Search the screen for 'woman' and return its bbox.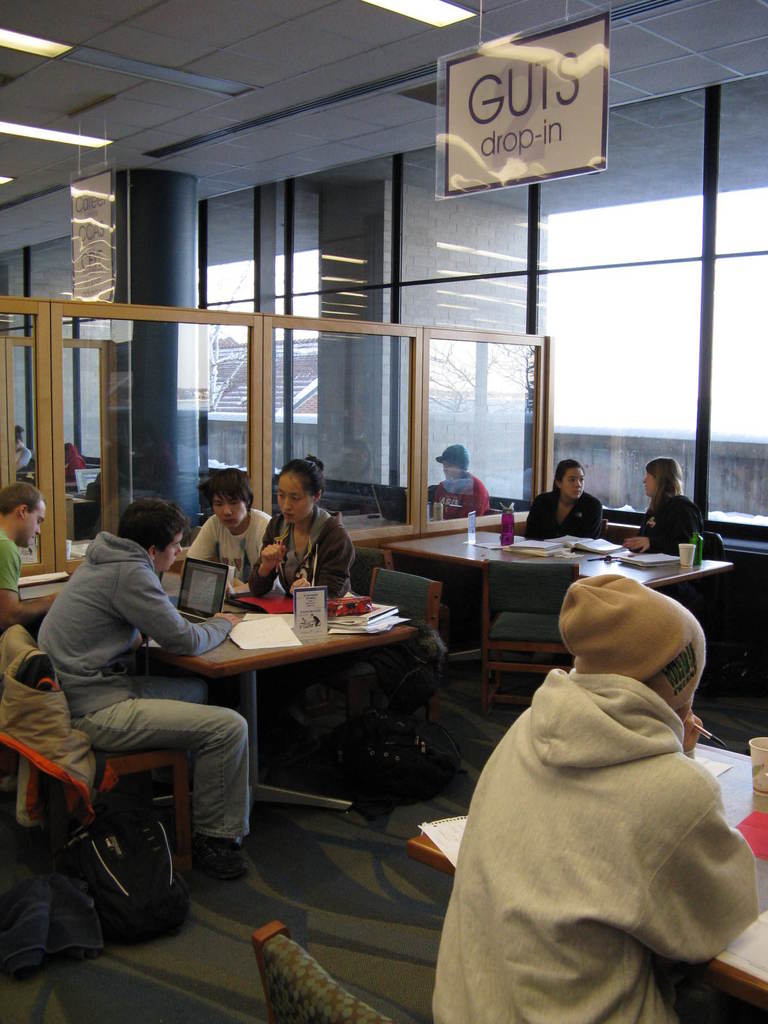
Found: [x1=621, y1=442, x2=716, y2=552].
